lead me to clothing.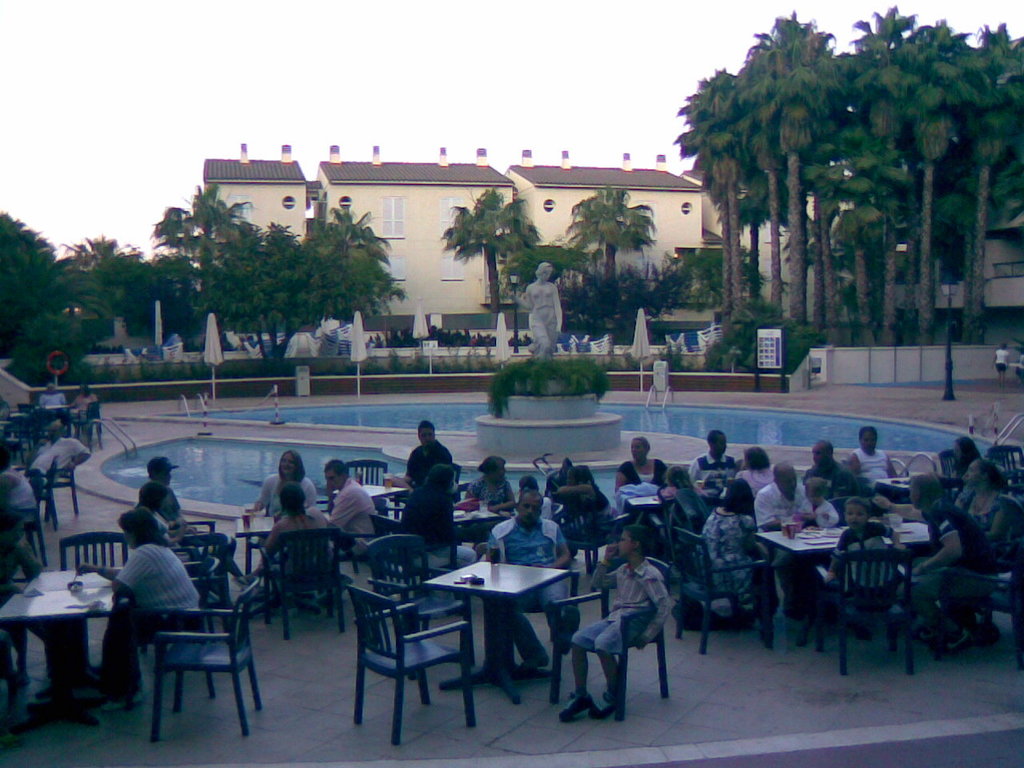
Lead to box=[164, 482, 244, 574].
